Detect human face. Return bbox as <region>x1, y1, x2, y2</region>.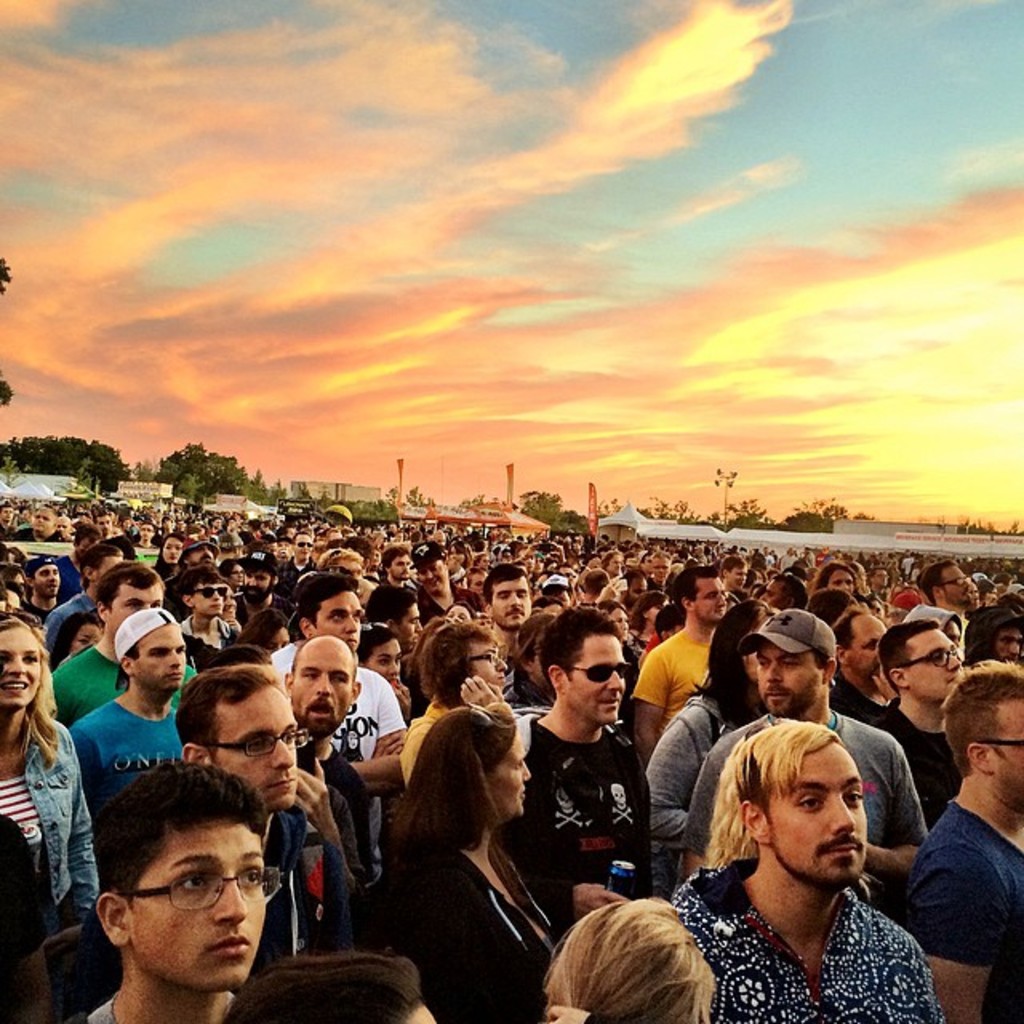
<region>267, 627, 293, 648</region>.
